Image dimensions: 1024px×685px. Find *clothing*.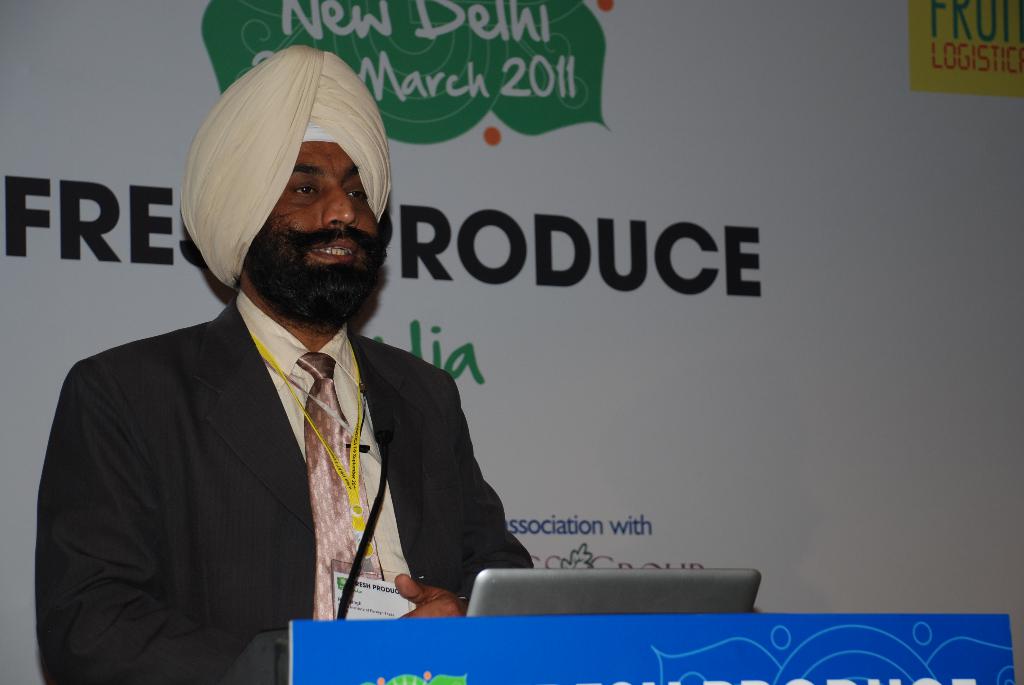
38, 228, 492, 675.
